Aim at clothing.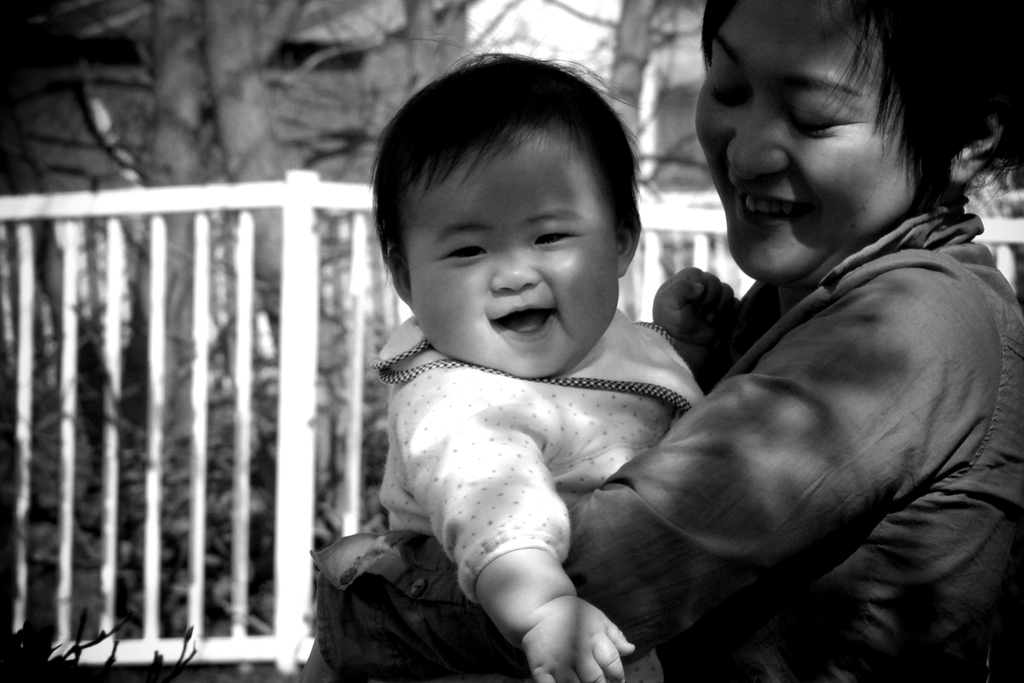
Aimed at <bbox>304, 194, 1023, 681</bbox>.
